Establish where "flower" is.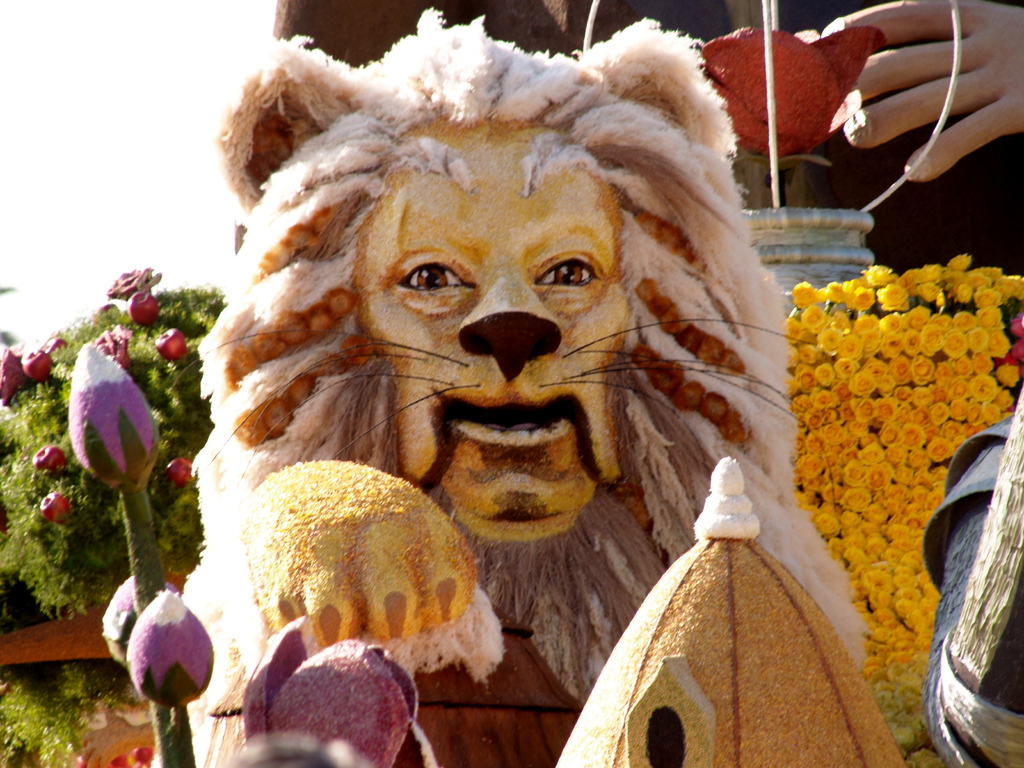
Established at [x1=41, y1=490, x2=78, y2=527].
